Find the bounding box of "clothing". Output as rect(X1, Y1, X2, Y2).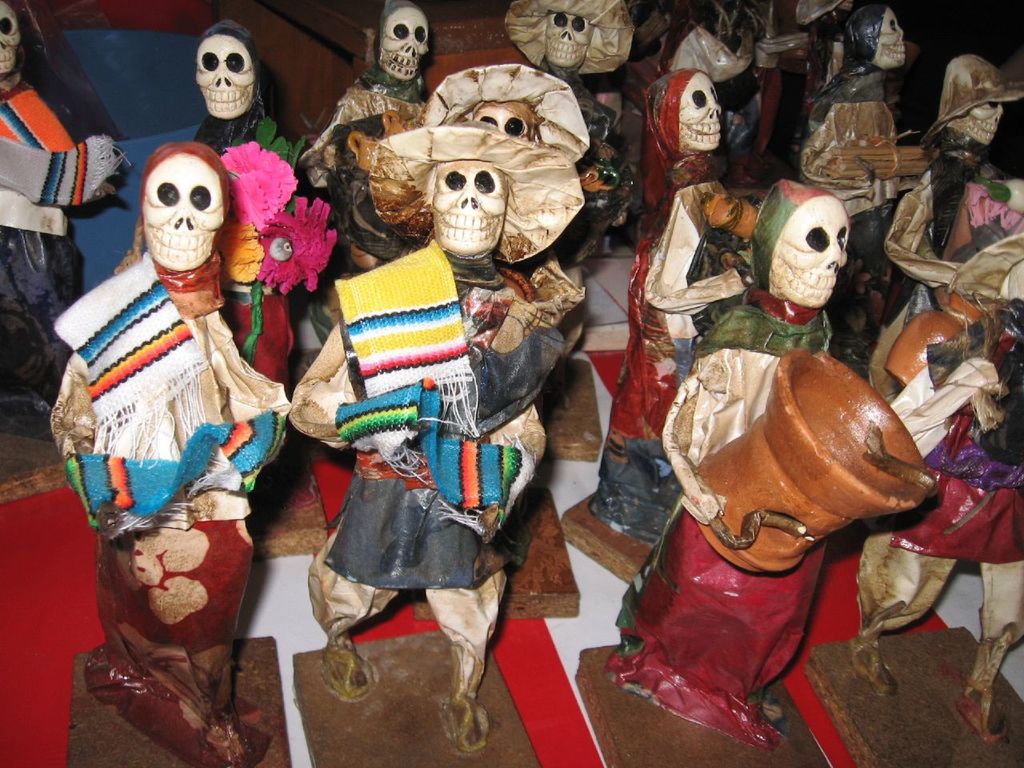
rect(611, 175, 854, 749).
